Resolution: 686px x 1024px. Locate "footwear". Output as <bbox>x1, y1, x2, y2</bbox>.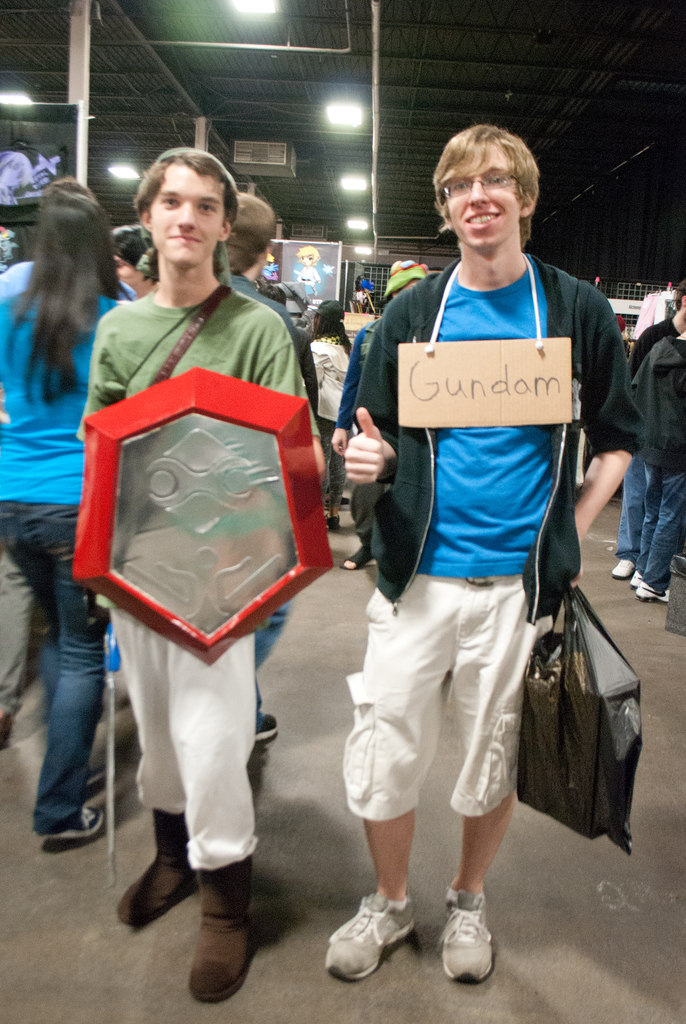
<bbox>259, 714, 279, 742</bbox>.
